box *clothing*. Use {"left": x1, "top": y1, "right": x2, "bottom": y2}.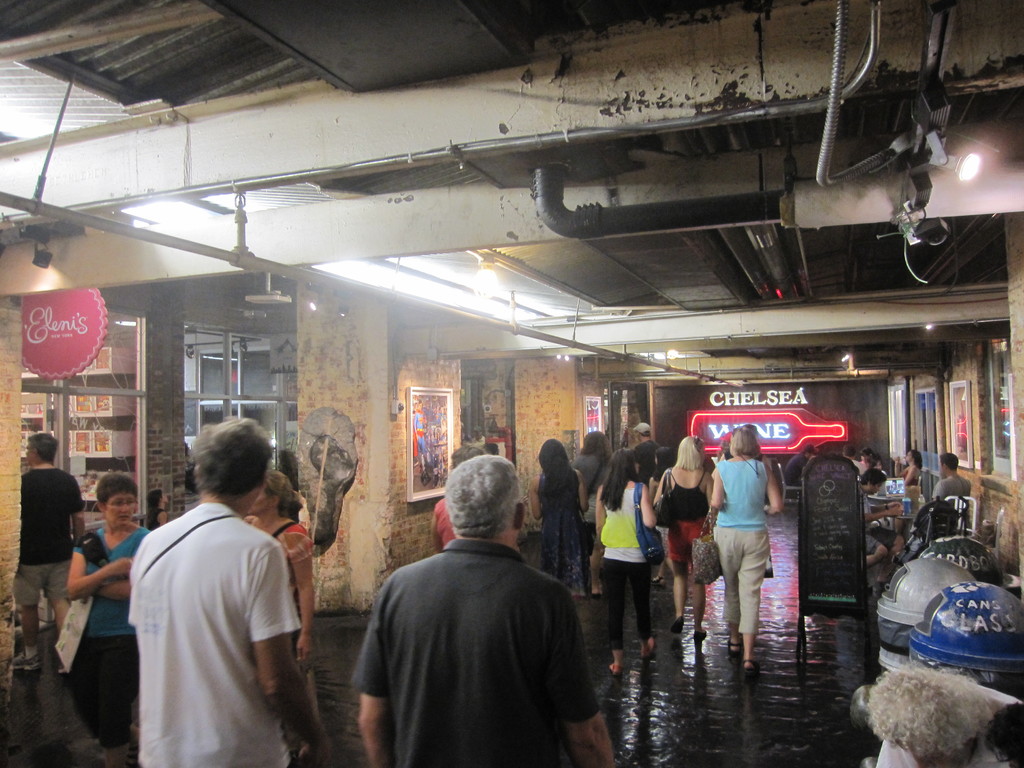
{"left": 21, "top": 465, "right": 88, "bottom": 557}.
